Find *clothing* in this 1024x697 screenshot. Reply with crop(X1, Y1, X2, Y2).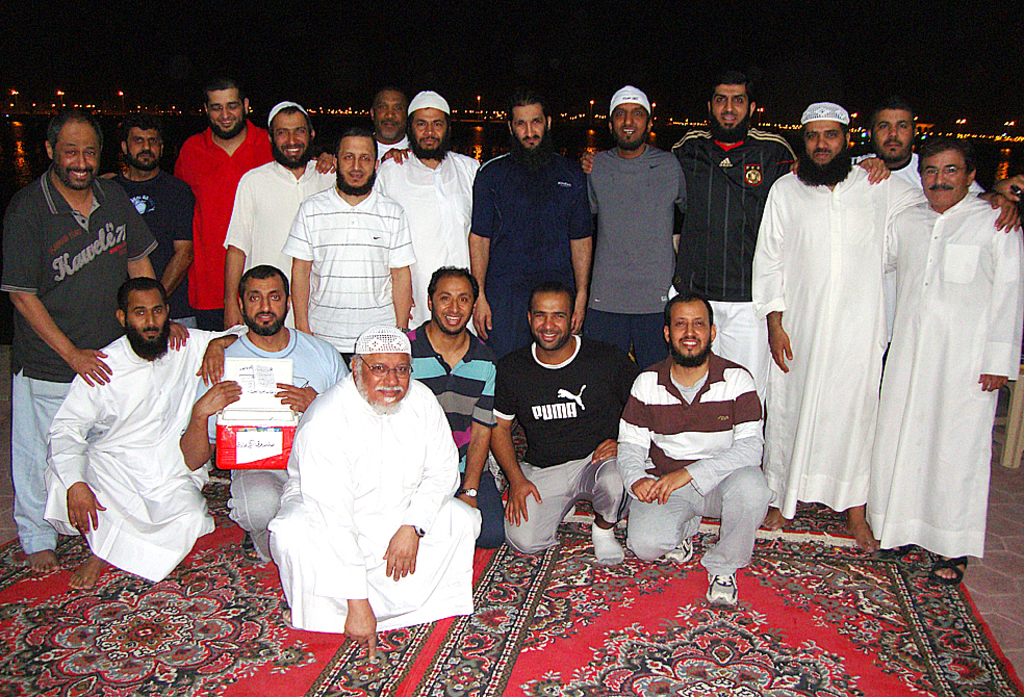
crop(620, 350, 777, 585).
